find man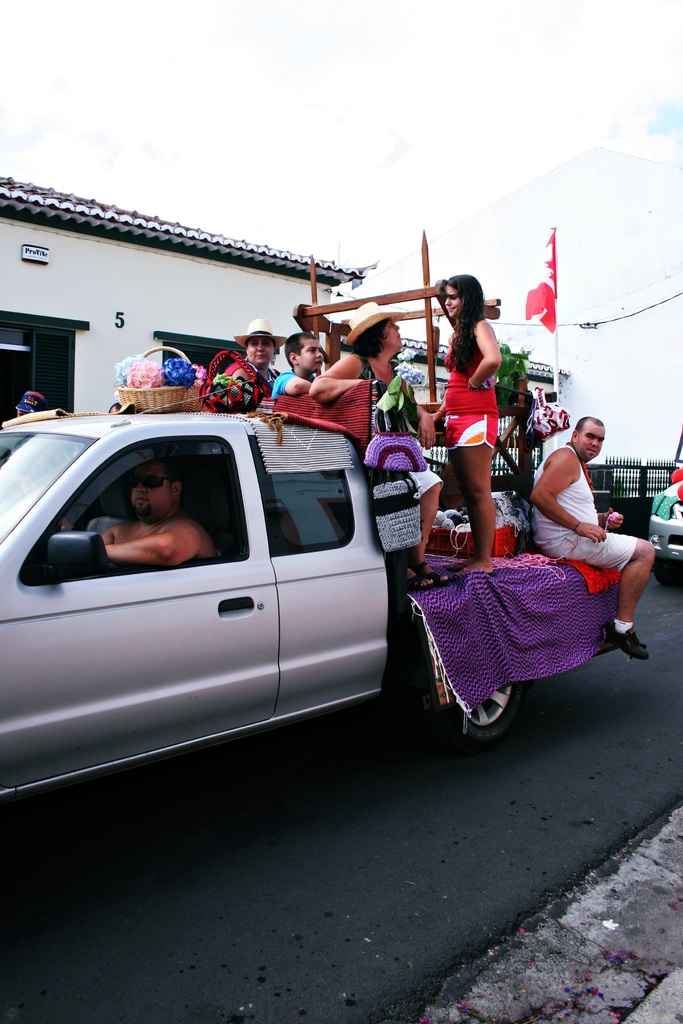
crop(528, 401, 642, 612)
